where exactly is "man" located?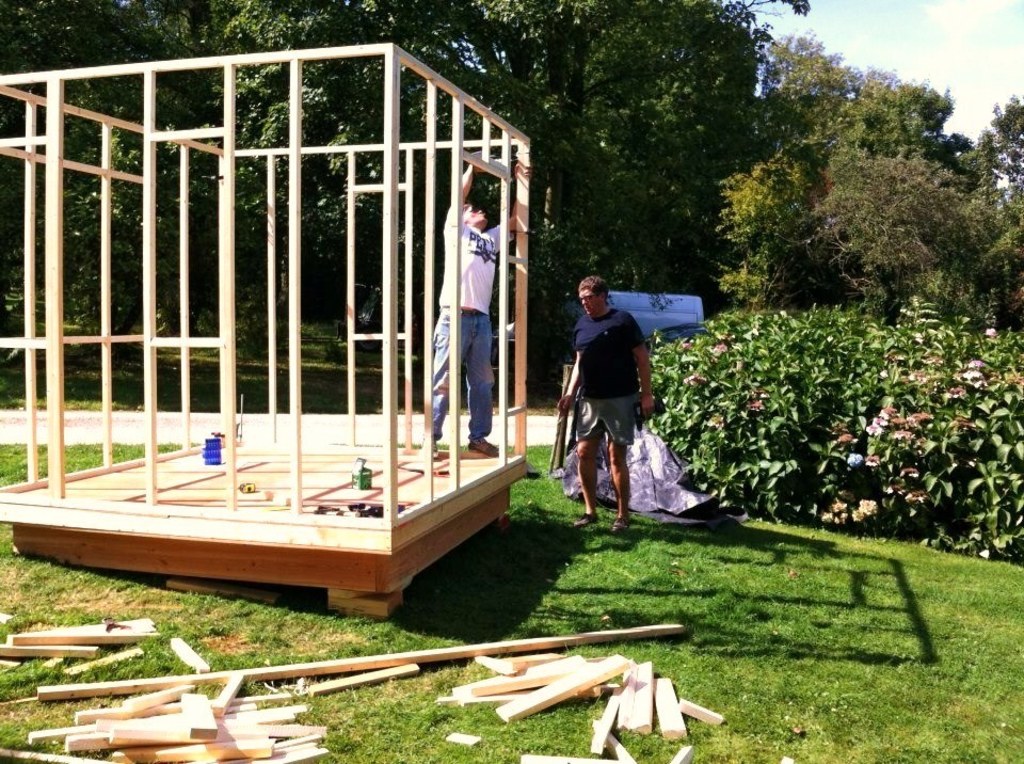
Its bounding box is select_region(558, 277, 654, 536).
